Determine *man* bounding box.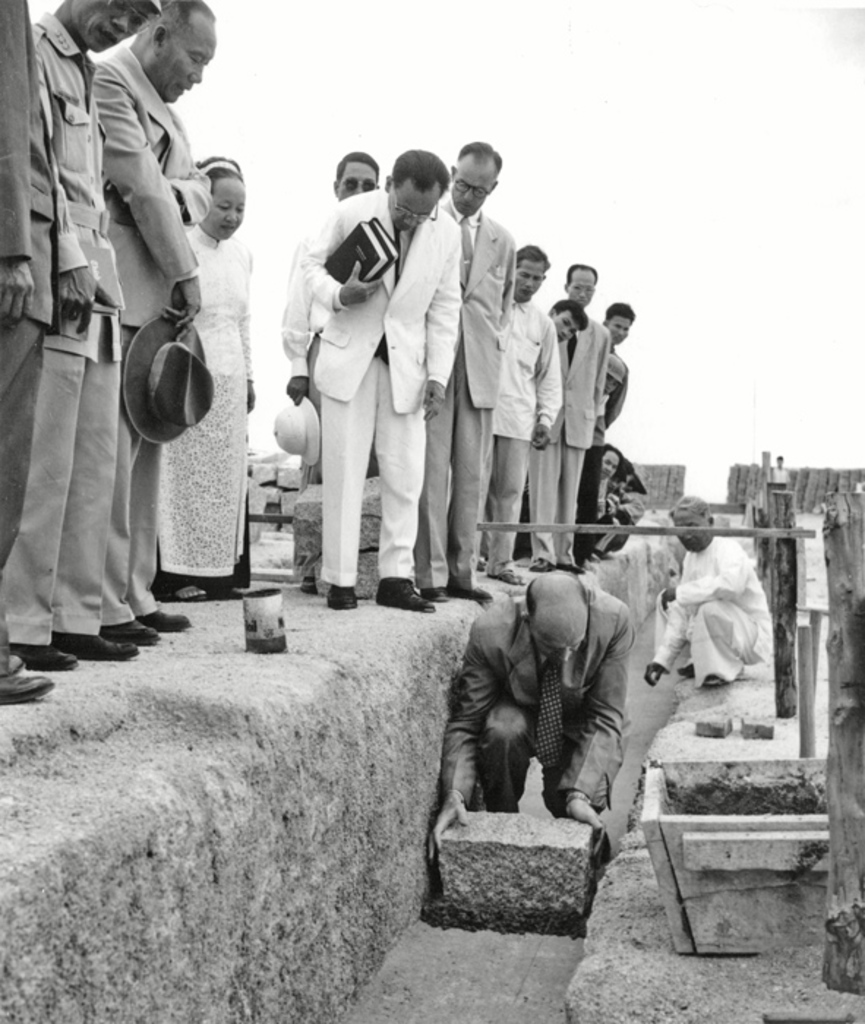
Determined: [x1=4, y1=0, x2=167, y2=671].
